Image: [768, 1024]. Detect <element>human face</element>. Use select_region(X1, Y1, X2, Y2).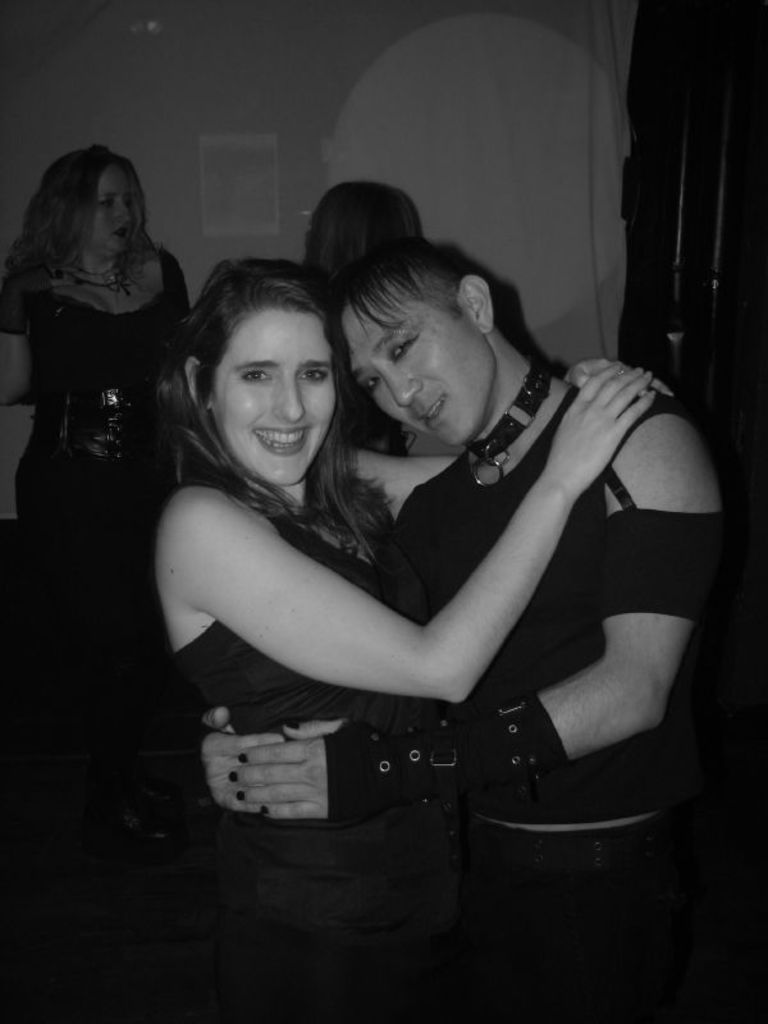
select_region(74, 159, 143, 261).
